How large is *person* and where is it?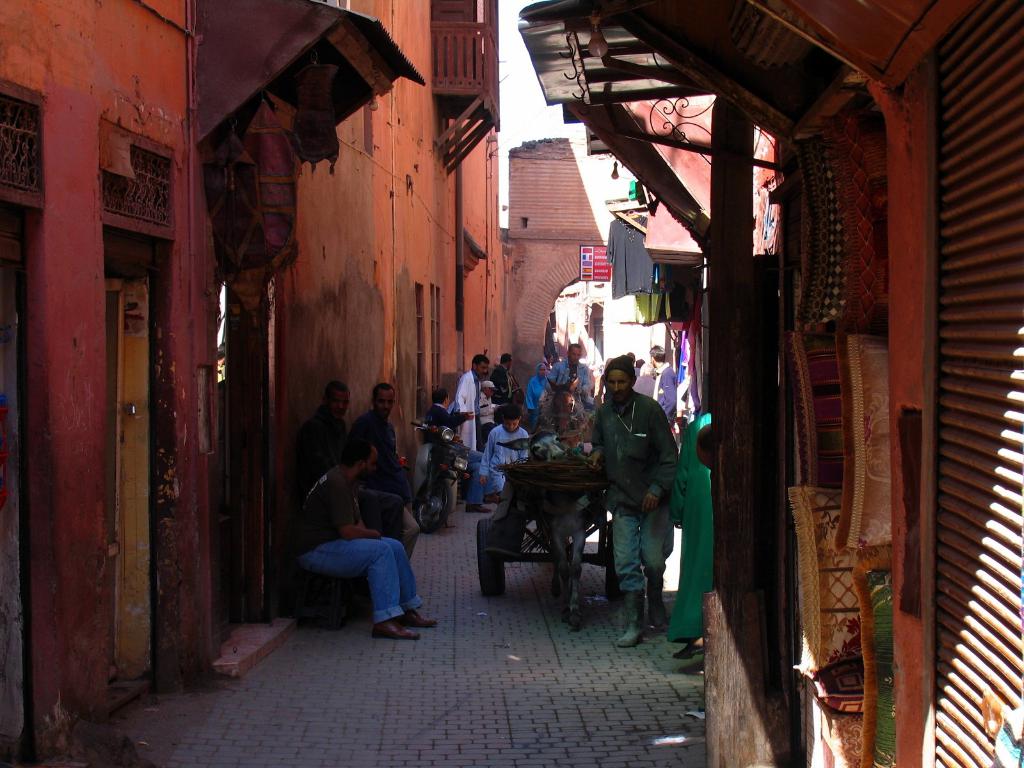
Bounding box: {"left": 475, "top": 402, "right": 529, "bottom": 499}.
